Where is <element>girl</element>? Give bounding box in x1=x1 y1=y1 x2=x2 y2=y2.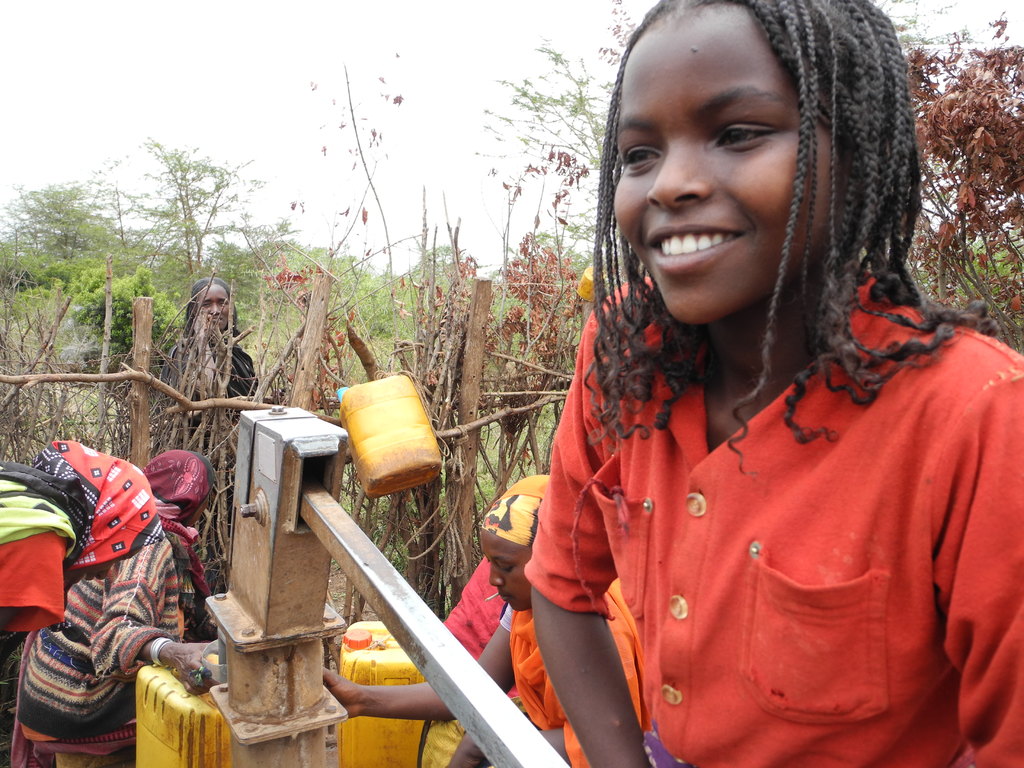
x1=321 y1=497 x2=642 y2=767.
